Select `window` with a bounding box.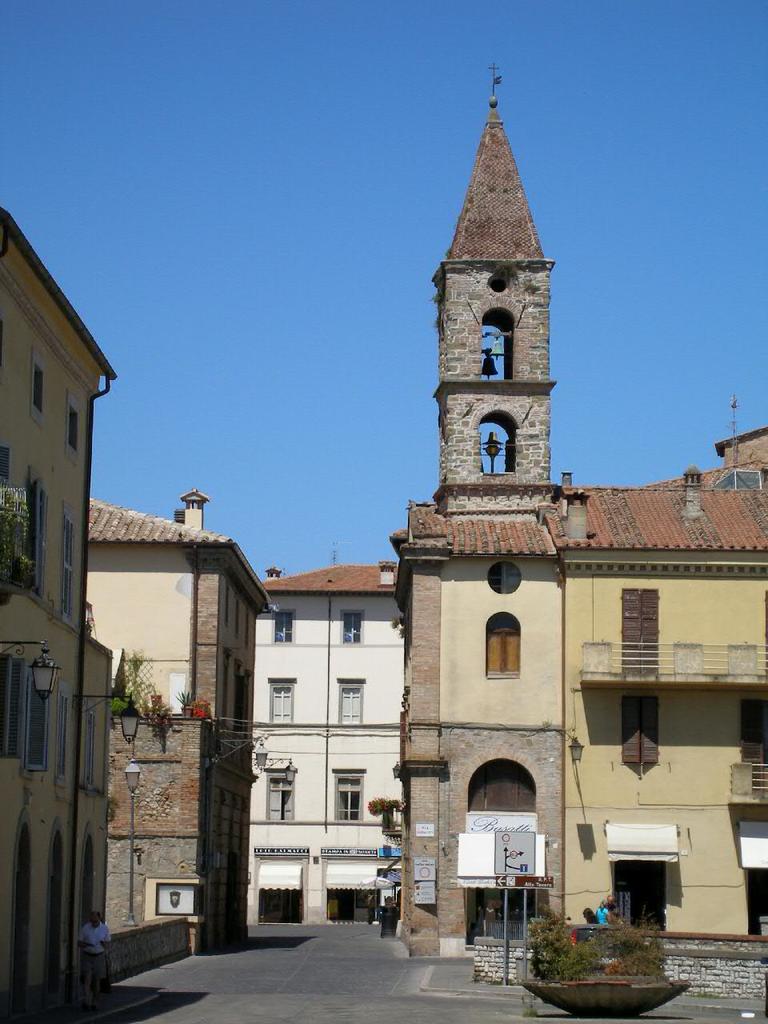
62 503 80 628.
